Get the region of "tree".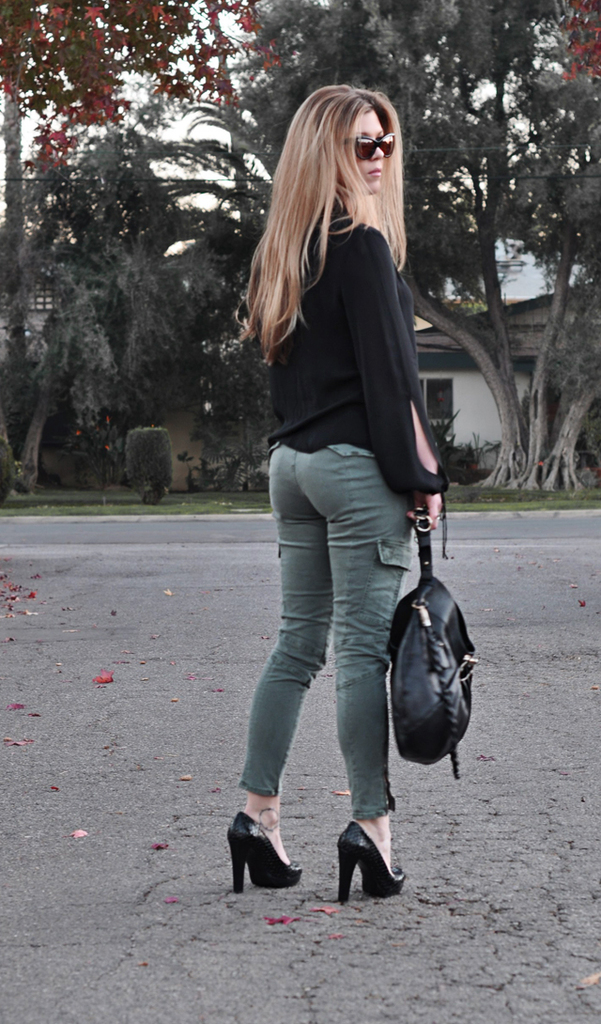
locate(8, 78, 237, 481).
